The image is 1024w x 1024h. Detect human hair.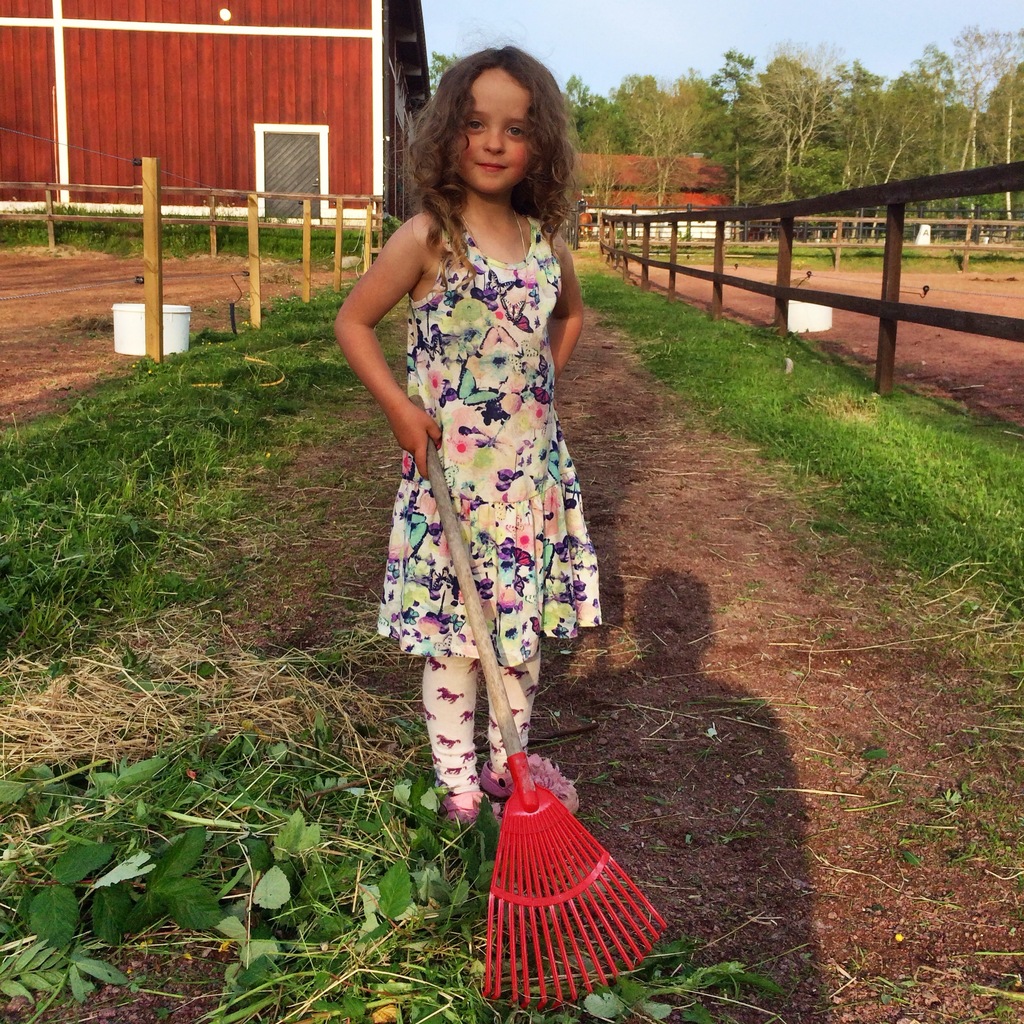
Detection: 392/51/580/256.
